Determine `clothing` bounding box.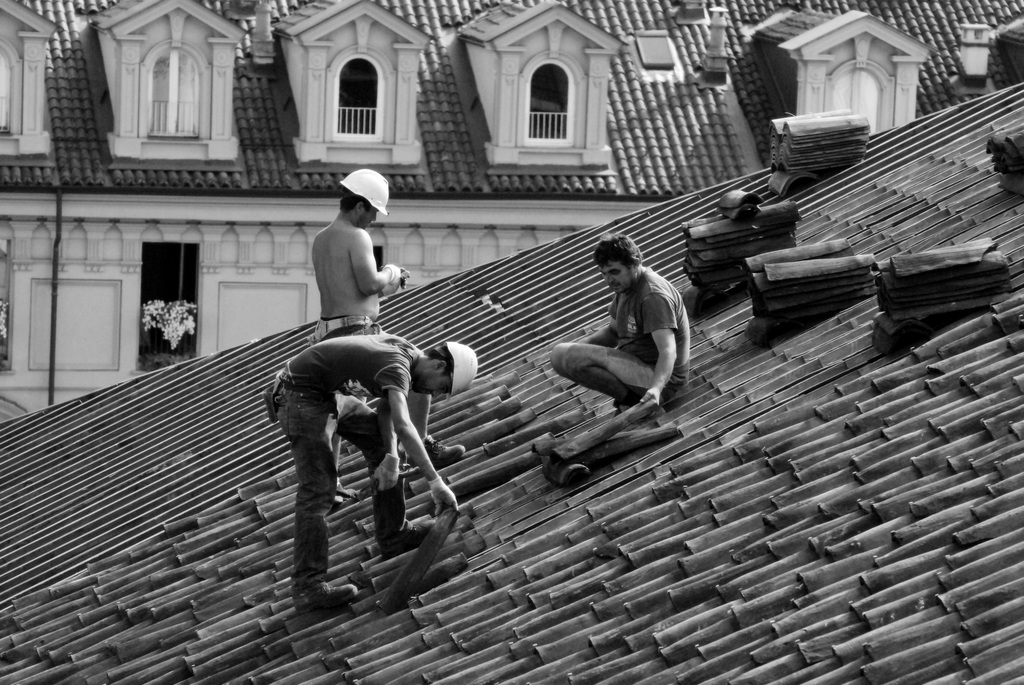
Determined: box(306, 325, 394, 420).
